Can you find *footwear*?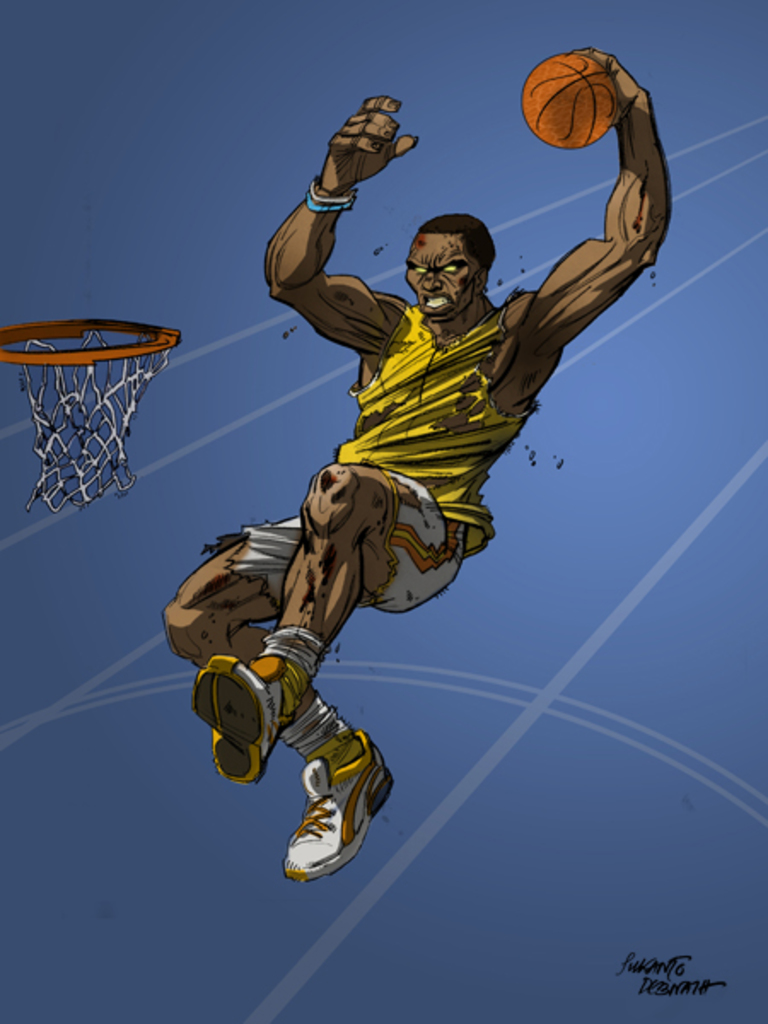
Yes, bounding box: 276:729:393:877.
